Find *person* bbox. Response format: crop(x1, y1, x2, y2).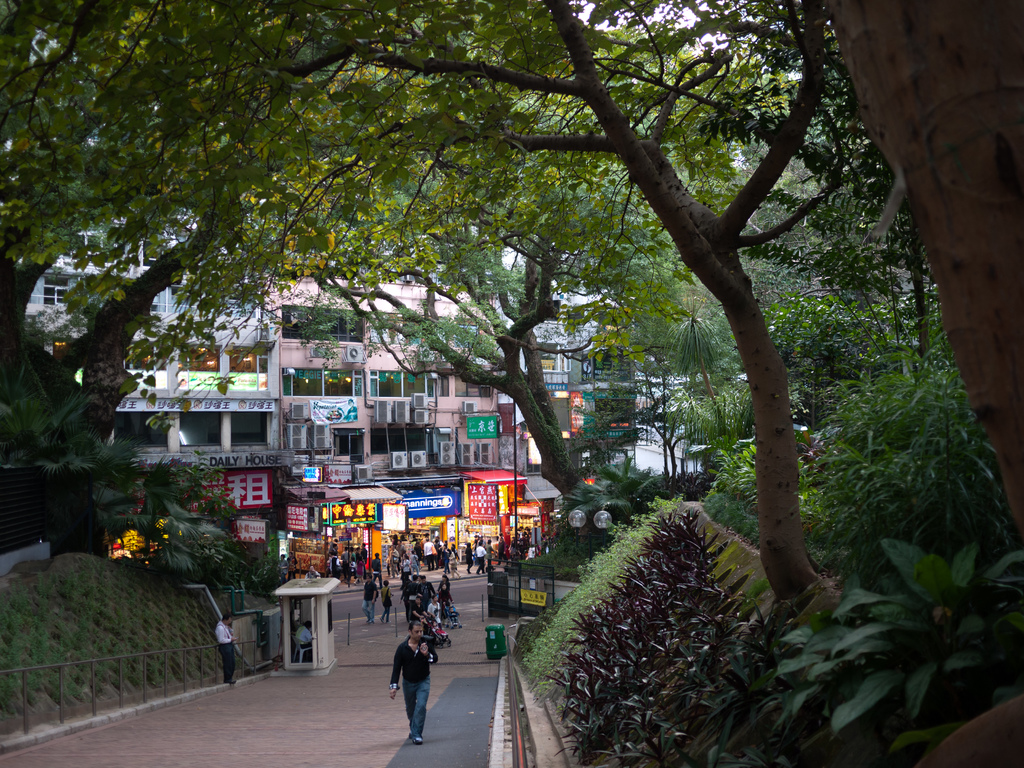
crop(378, 577, 392, 621).
